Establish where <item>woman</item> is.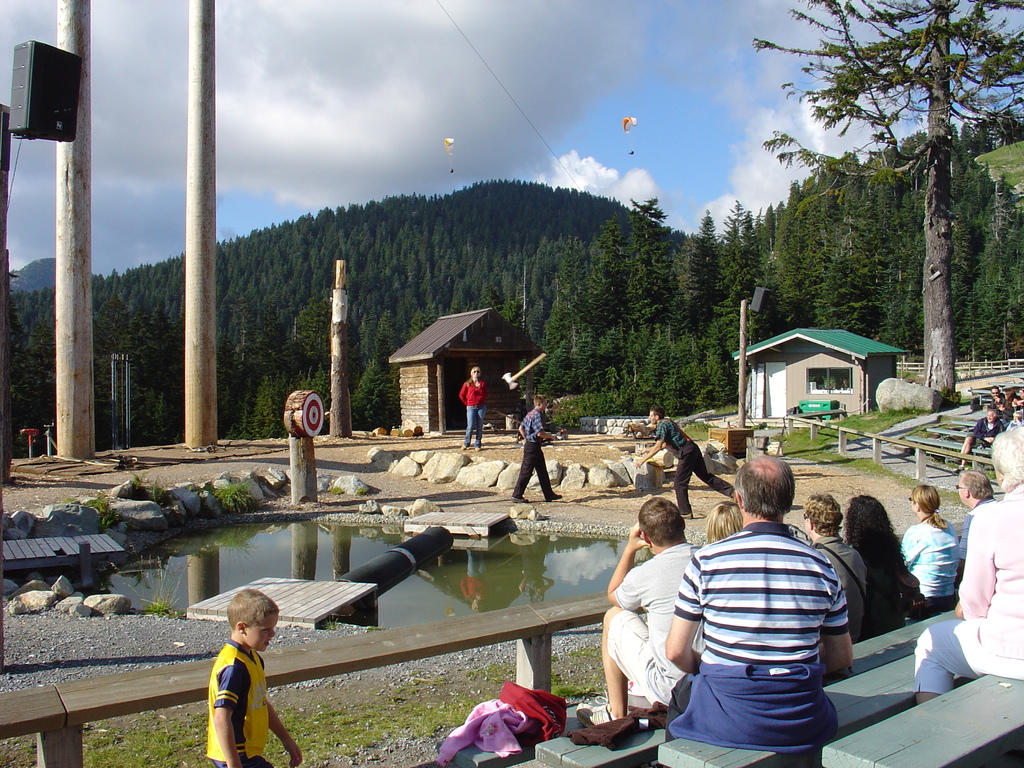
Established at (705,502,746,547).
